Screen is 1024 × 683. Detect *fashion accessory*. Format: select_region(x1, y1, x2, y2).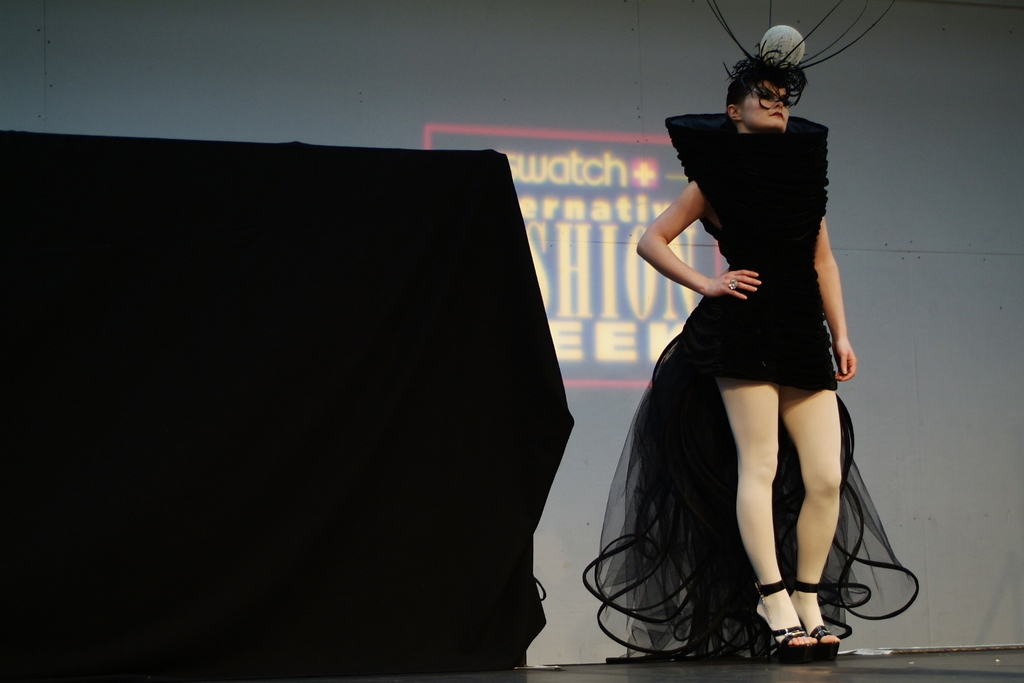
select_region(727, 279, 740, 292).
